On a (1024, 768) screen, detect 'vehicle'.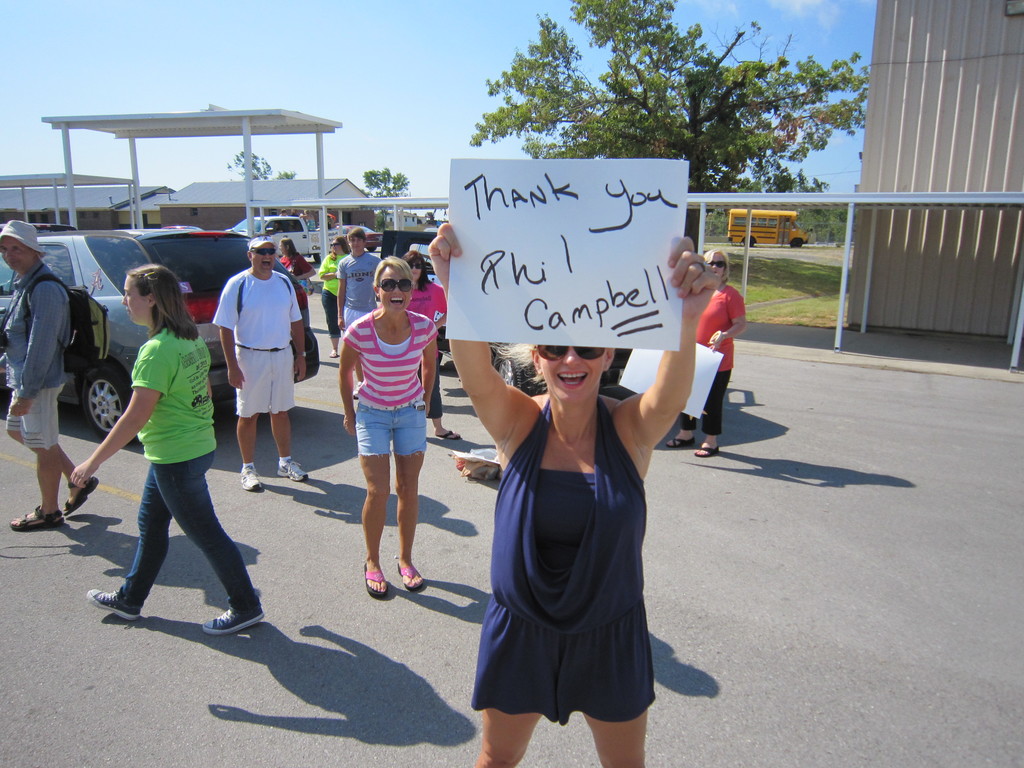
728,207,813,247.
